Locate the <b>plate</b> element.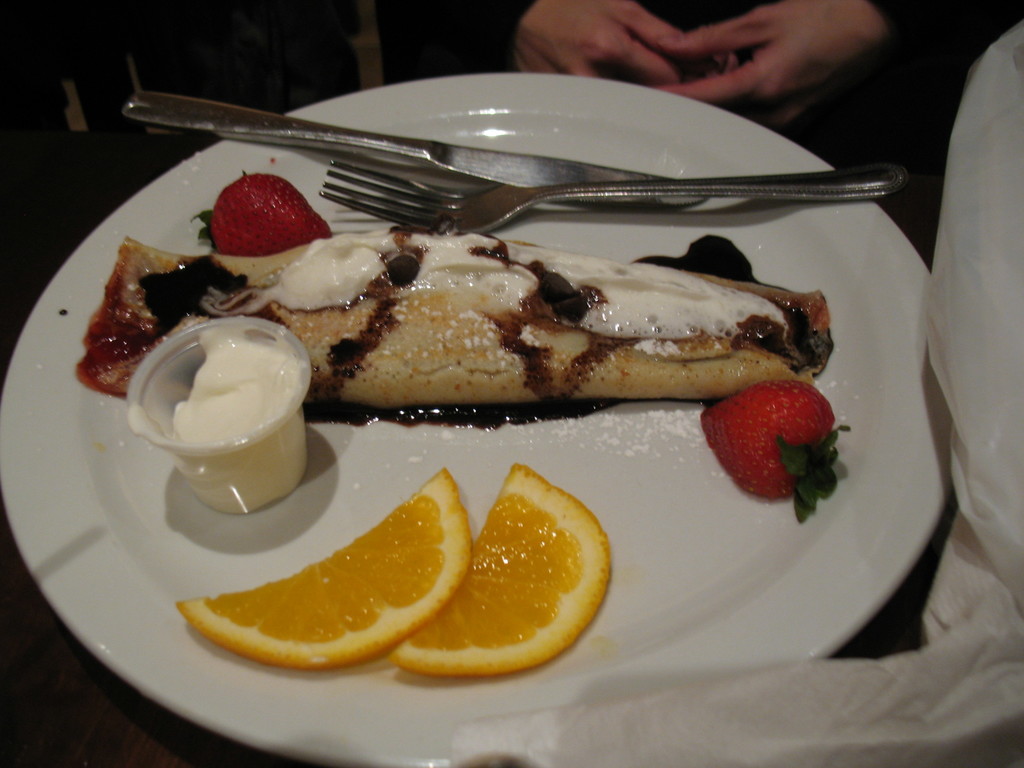
Element bbox: 2 67 968 767.
